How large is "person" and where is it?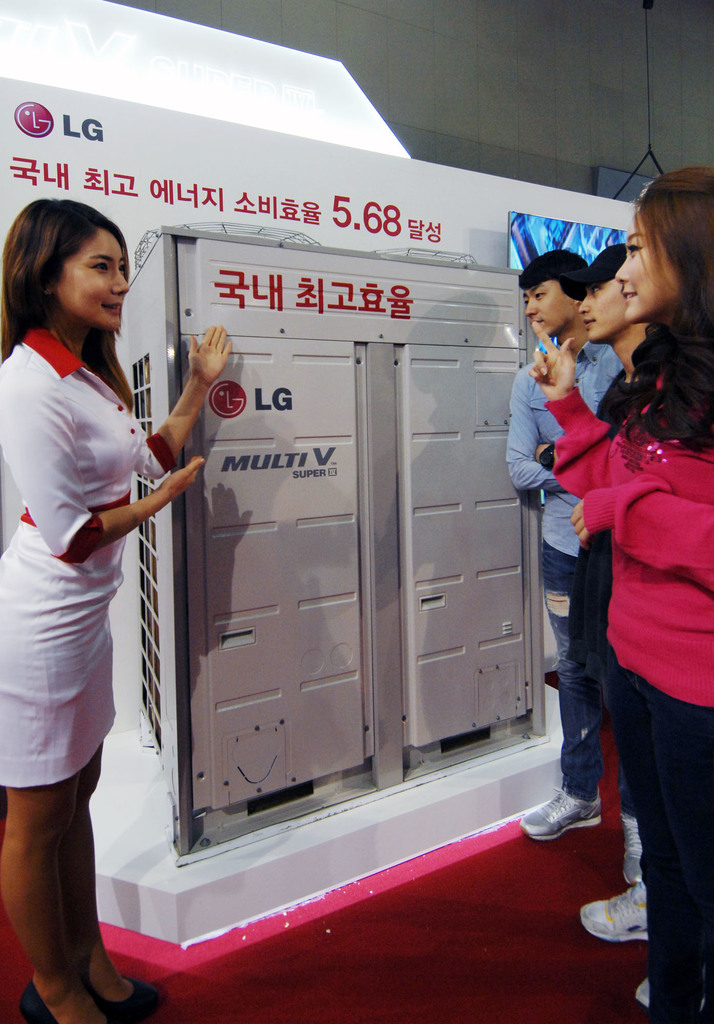
Bounding box: [left=569, top=243, right=650, bottom=945].
